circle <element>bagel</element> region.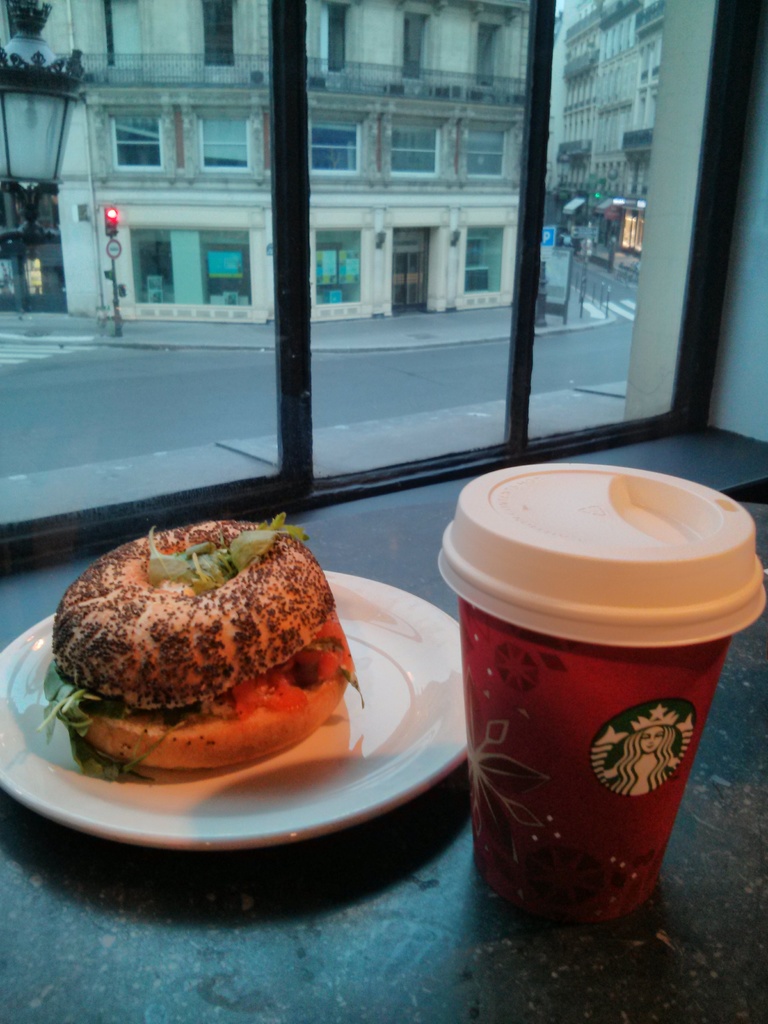
Region: <bbox>50, 515, 349, 780</bbox>.
